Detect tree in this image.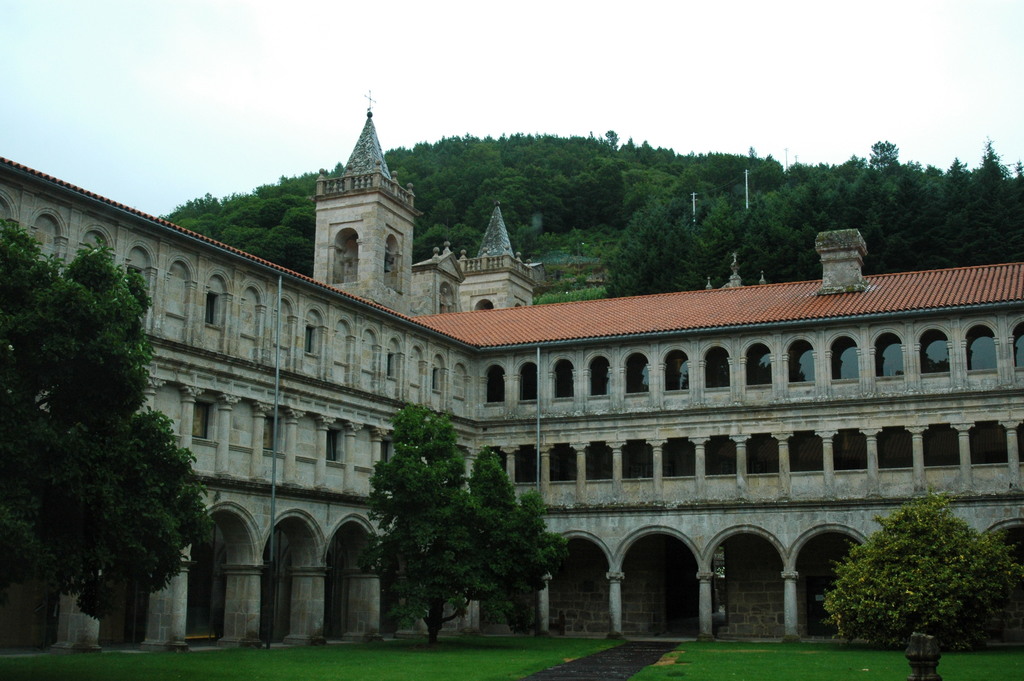
Detection: select_region(607, 196, 694, 297).
